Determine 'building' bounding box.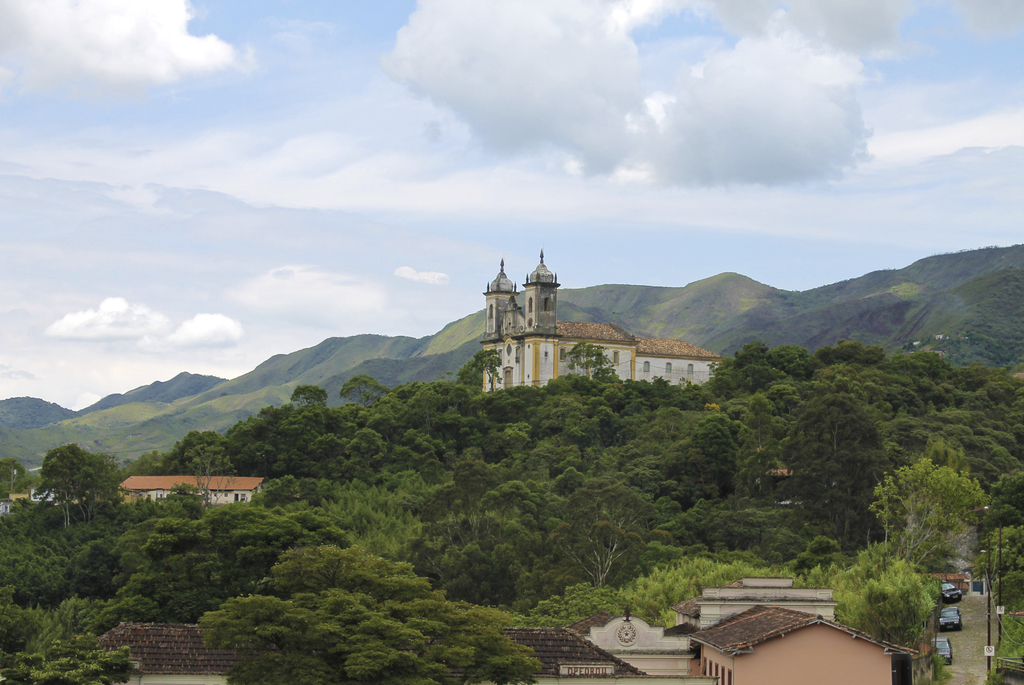
Determined: left=118, top=477, right=266, bottom=507.
